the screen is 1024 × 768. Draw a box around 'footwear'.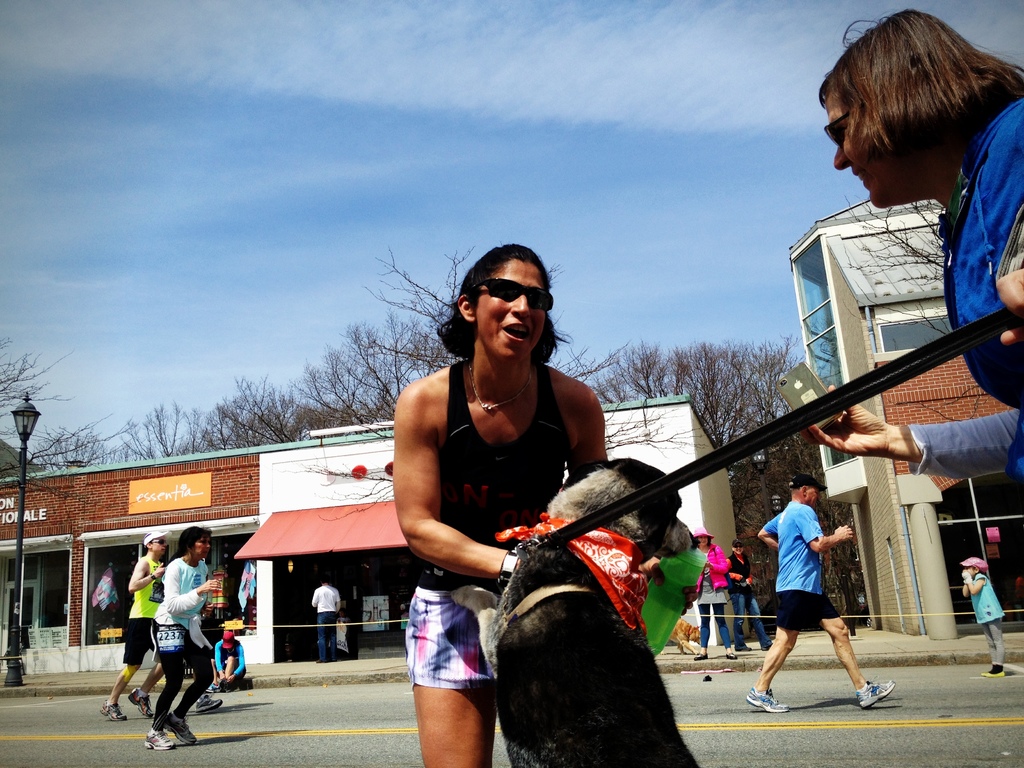
166,712,201,745.
